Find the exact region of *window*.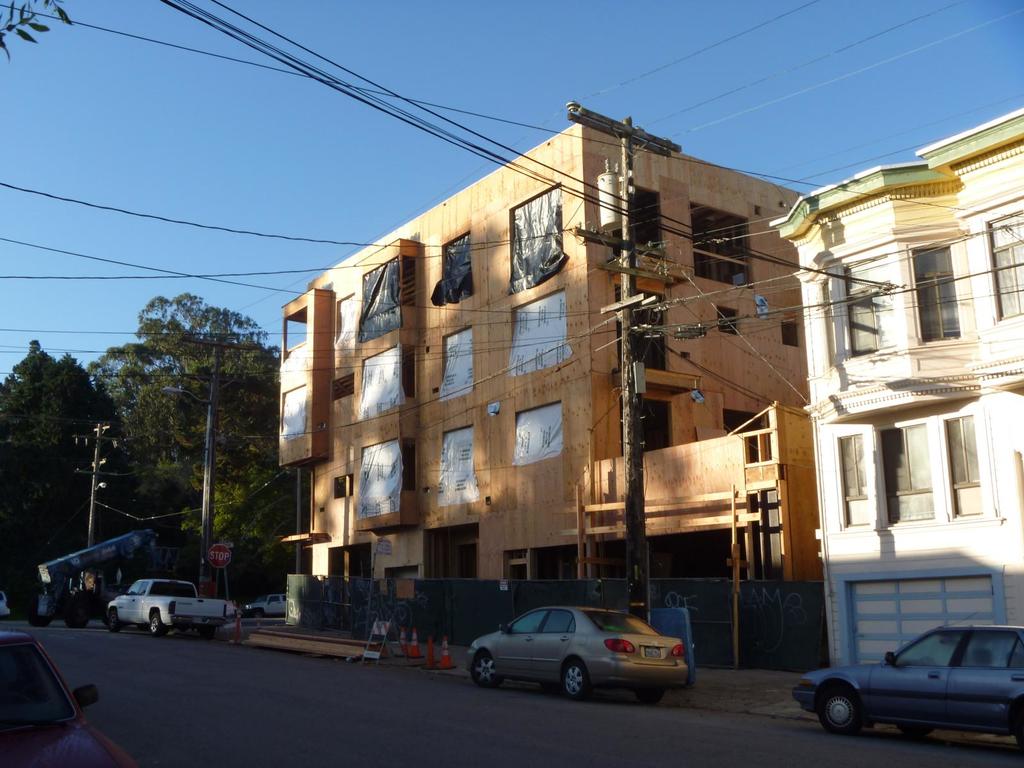
Exact region: (x1=842, y1=435, x2=868, y2=532).
